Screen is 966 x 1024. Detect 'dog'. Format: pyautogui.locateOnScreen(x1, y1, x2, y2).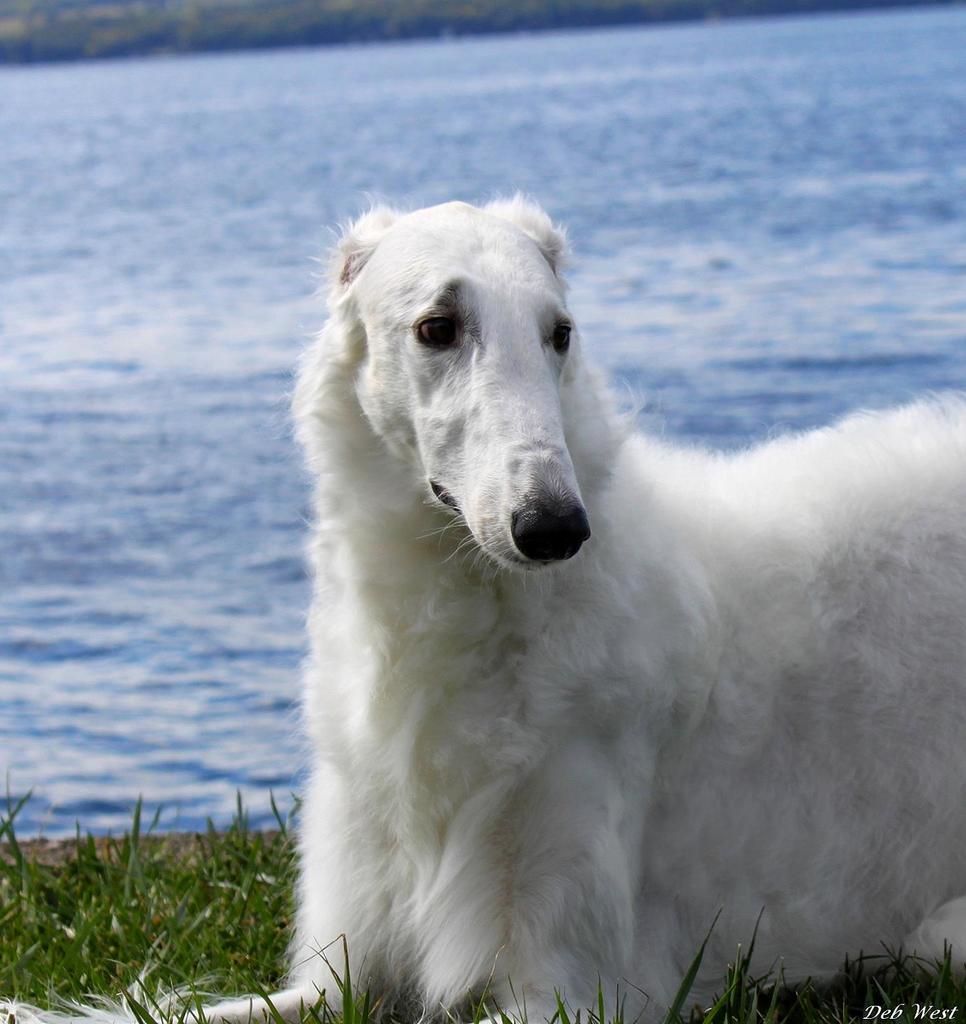
pyautogui.locateOnScreen(1, 186, 965, 1023).
